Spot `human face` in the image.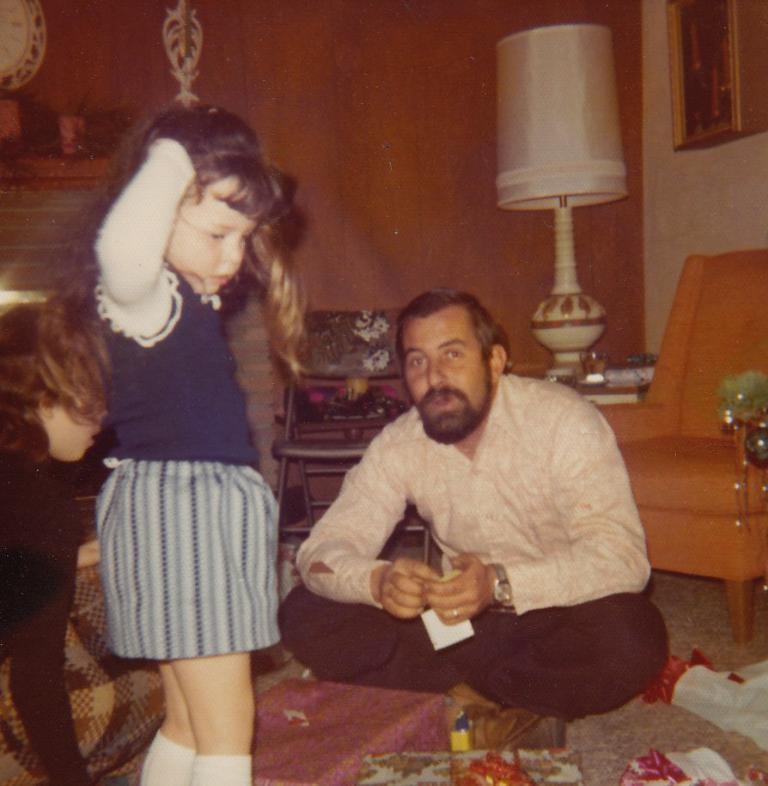
`human face` found at <region>408, 314, 487, 439</region>.
